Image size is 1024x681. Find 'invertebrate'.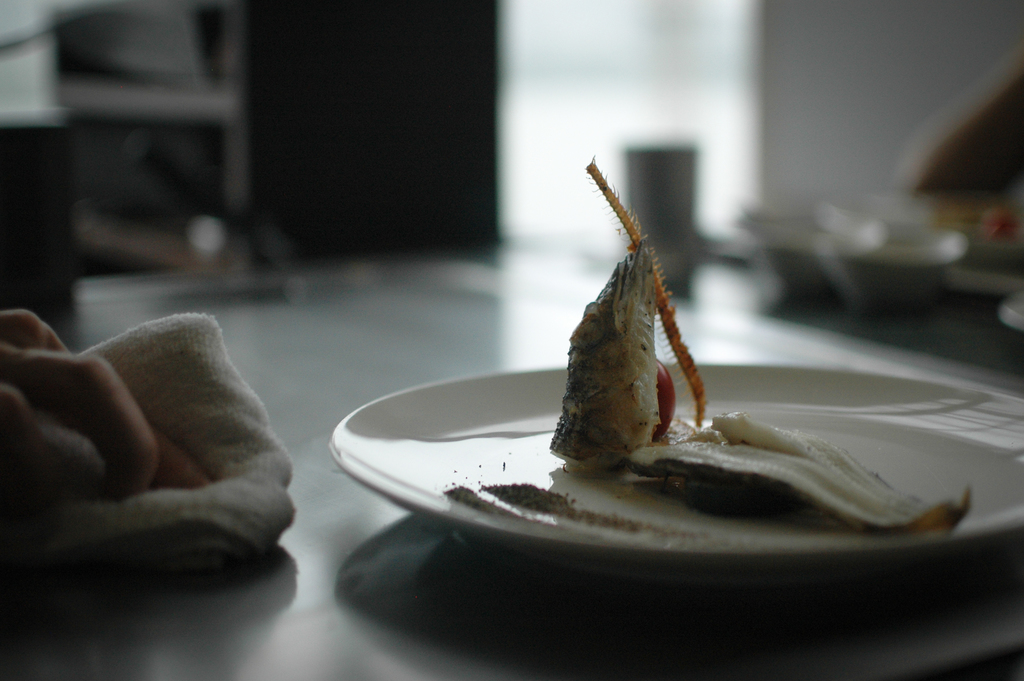
(586, 157, 714, 427).
